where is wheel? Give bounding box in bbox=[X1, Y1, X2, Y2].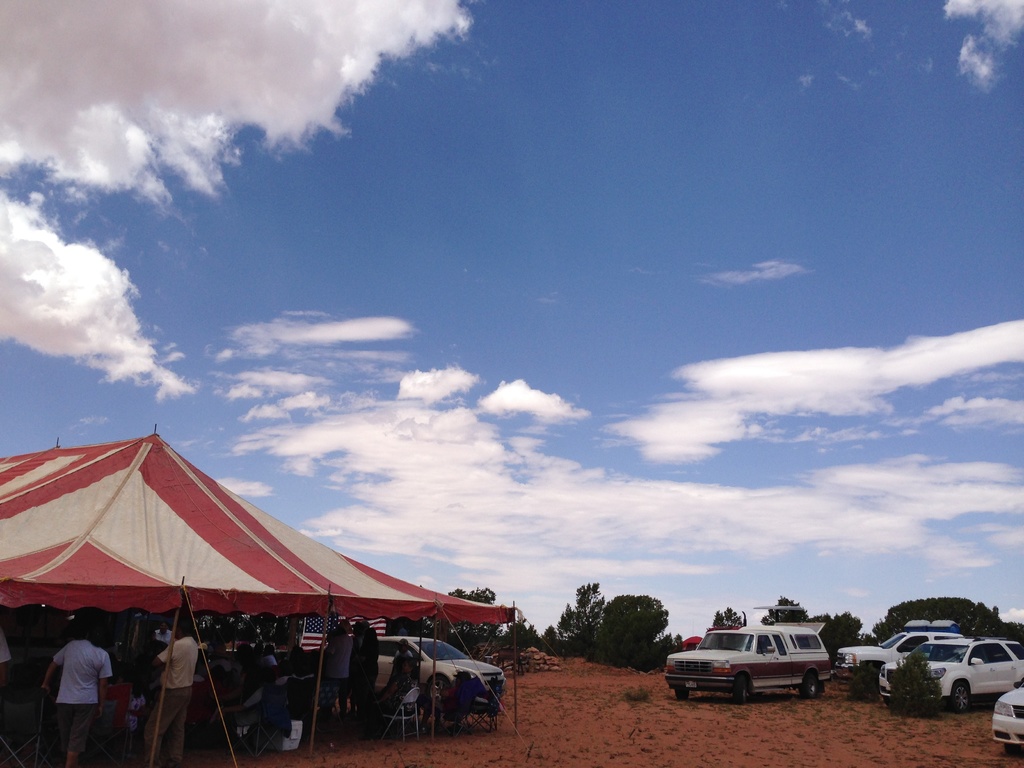
bbox=[675, 689, 692, 701].
